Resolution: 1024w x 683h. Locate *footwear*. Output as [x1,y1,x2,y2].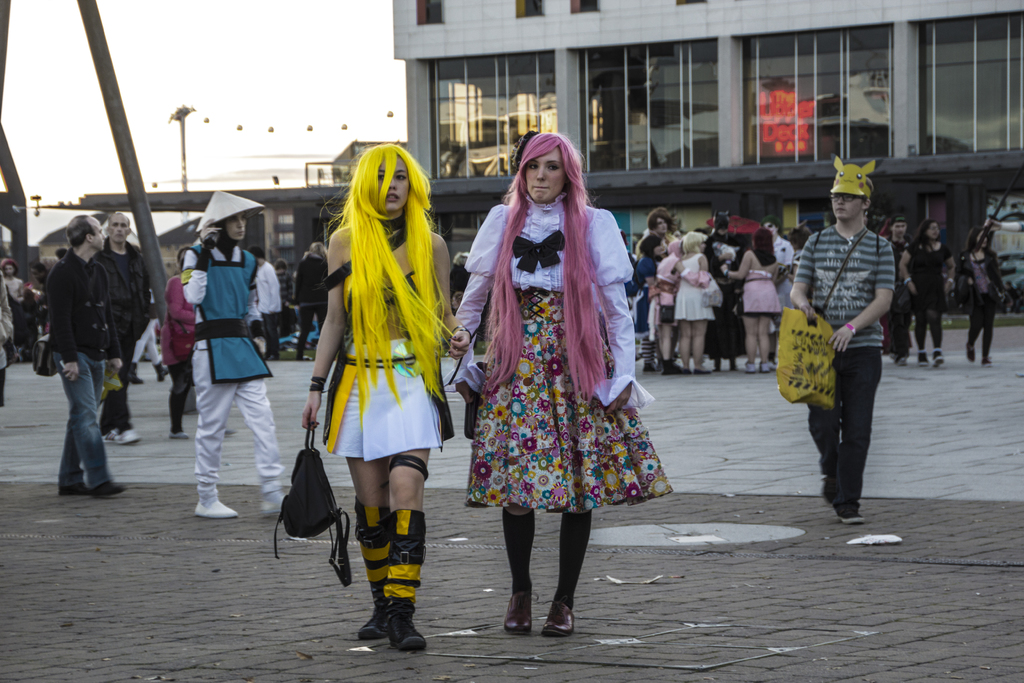
[499,502,541,639].
